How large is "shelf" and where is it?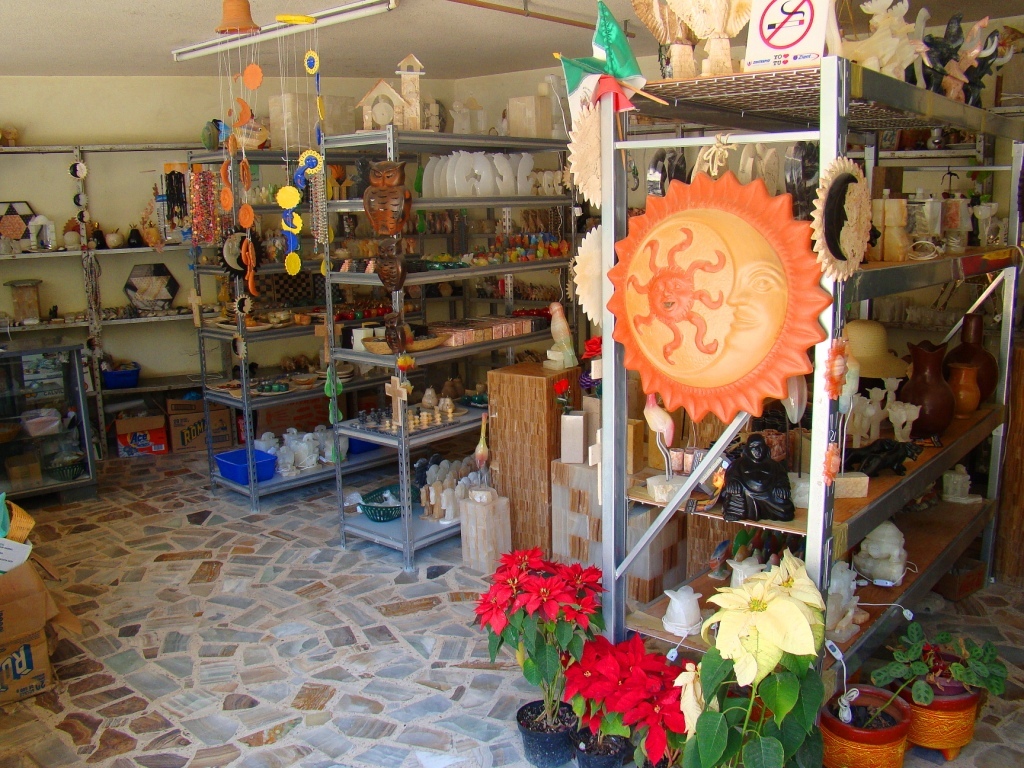
Bounding box: region(189, 156, 396, 512).
